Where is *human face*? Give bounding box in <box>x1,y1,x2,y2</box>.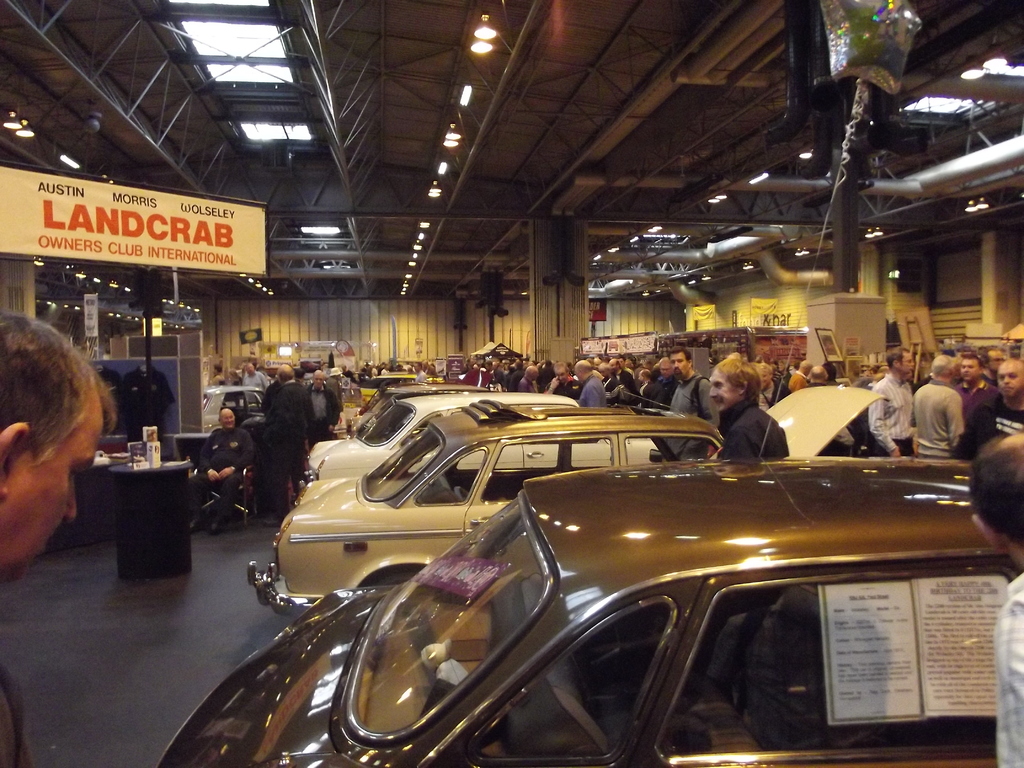
<box>709,368,744,412</box>.
